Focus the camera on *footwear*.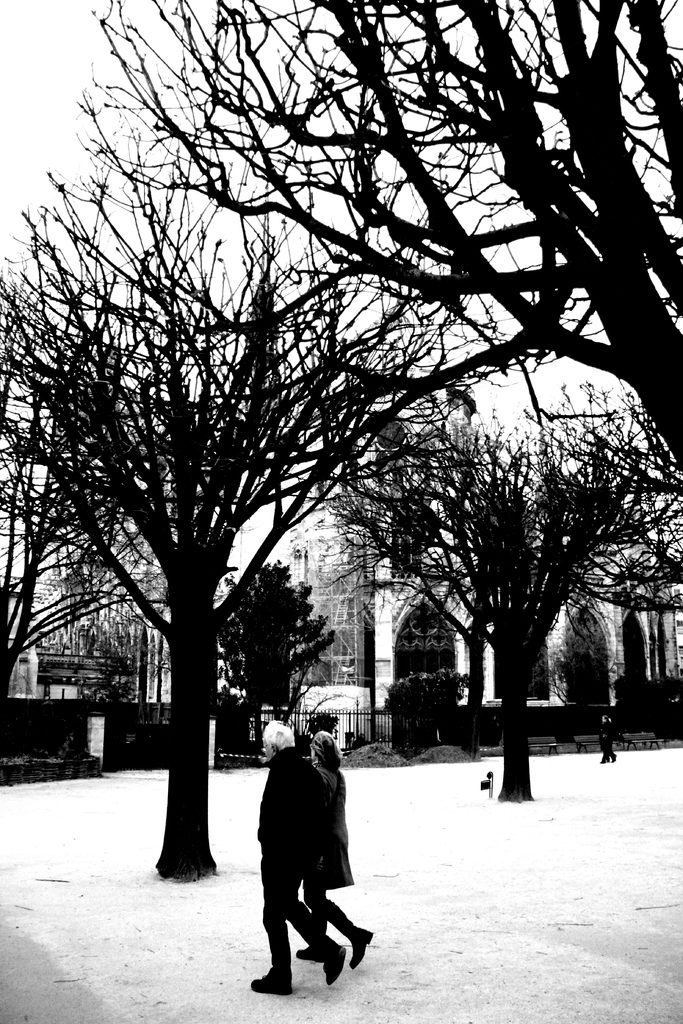
Focus region: <region>315, 925, 337, 984</region>.
